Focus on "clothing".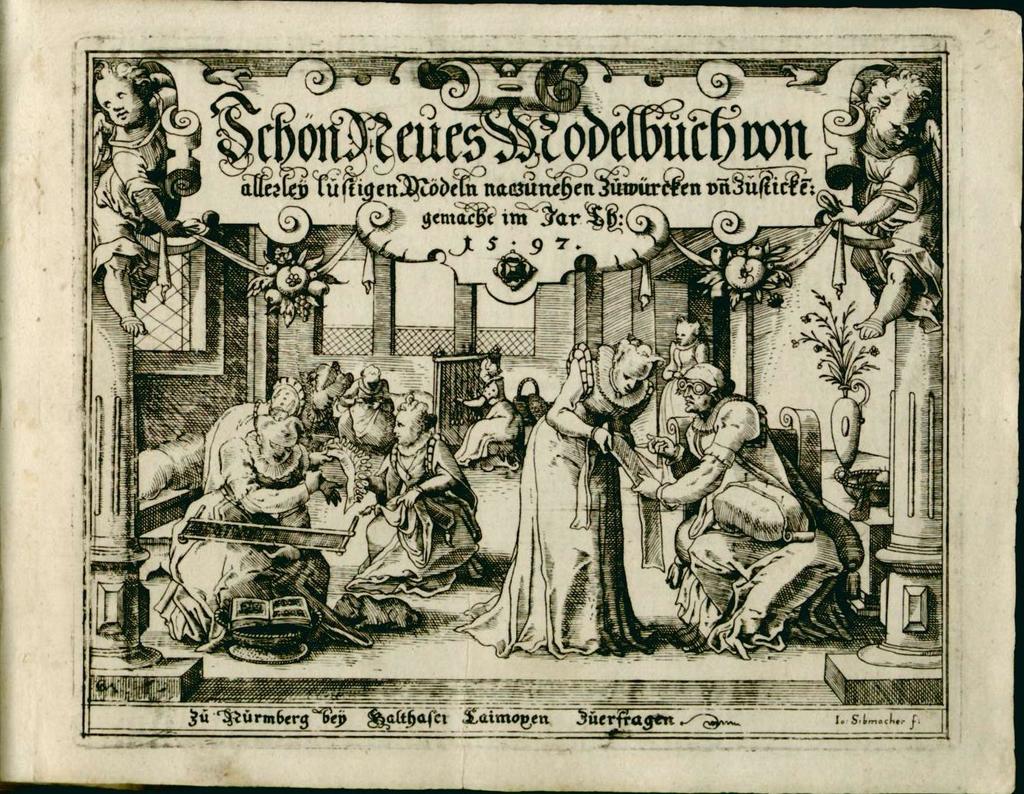
Focused at (86, 131, 180, 274).
